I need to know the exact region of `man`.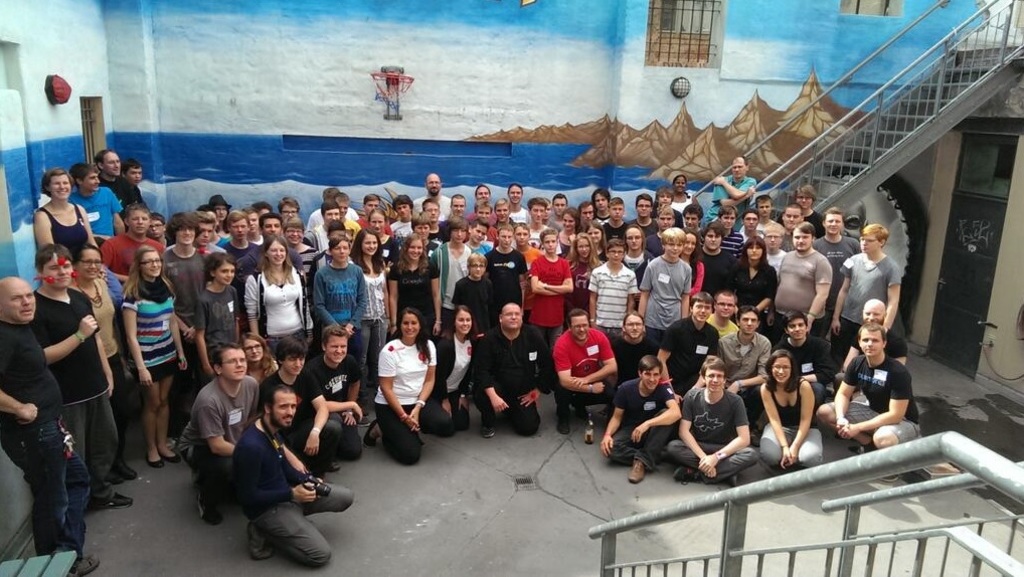
Region: box(758, 221, 798, 268).
